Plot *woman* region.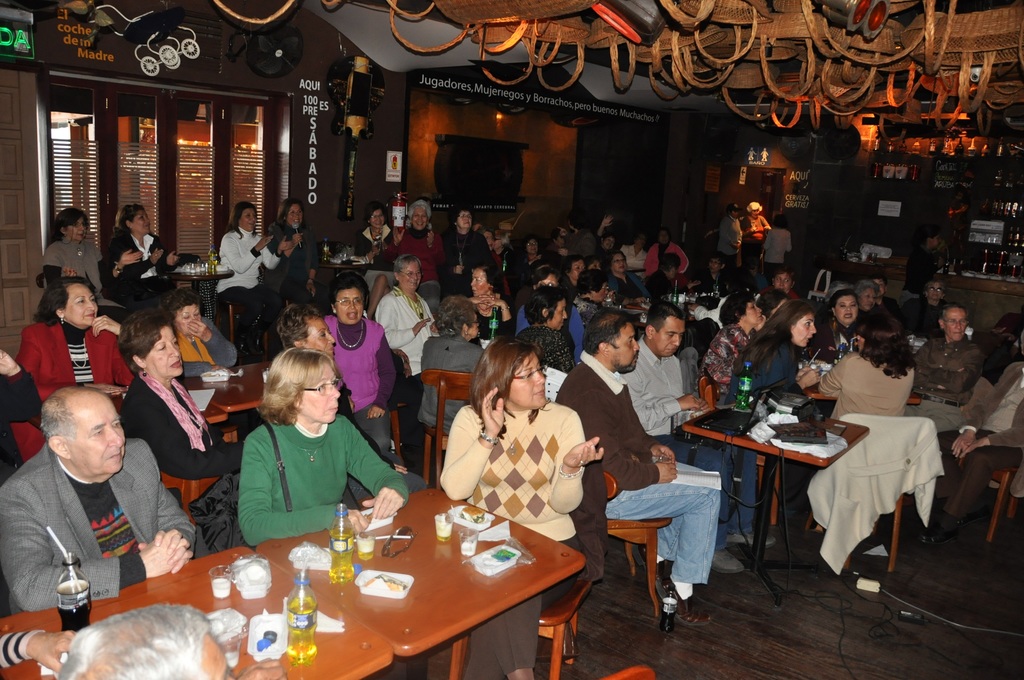
Plotted at crop(22, 277, 132, 401).
